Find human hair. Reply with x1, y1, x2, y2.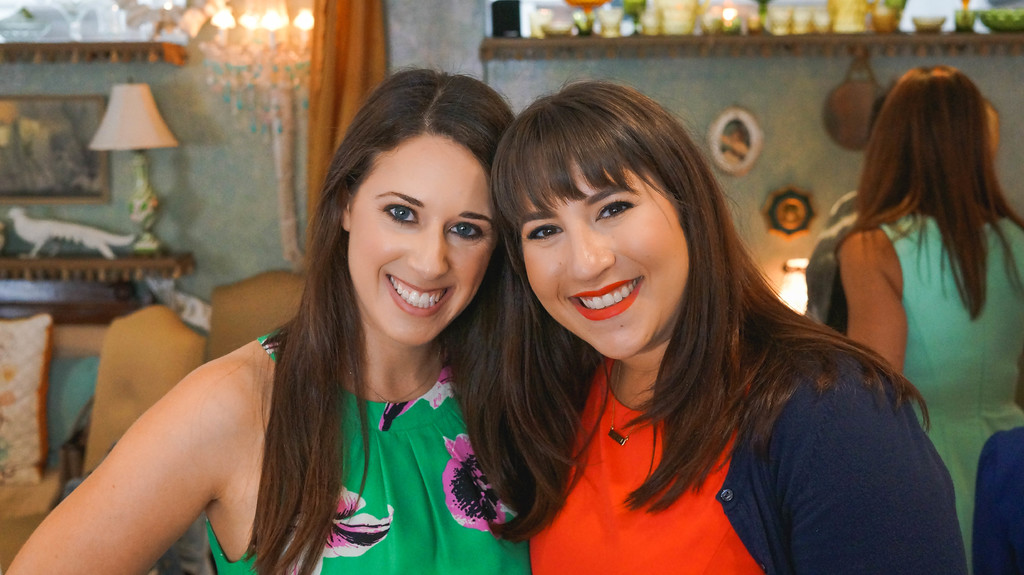
849, 56, 1007, 307.
